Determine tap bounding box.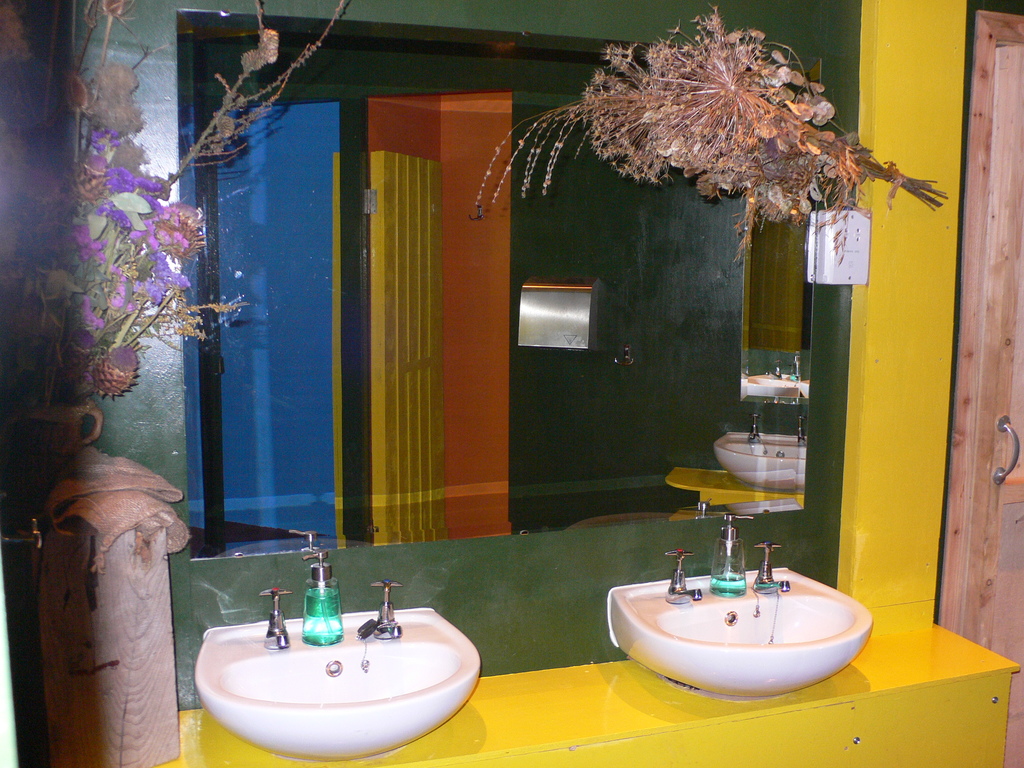
Determined: (355, 580, 403, 641).
